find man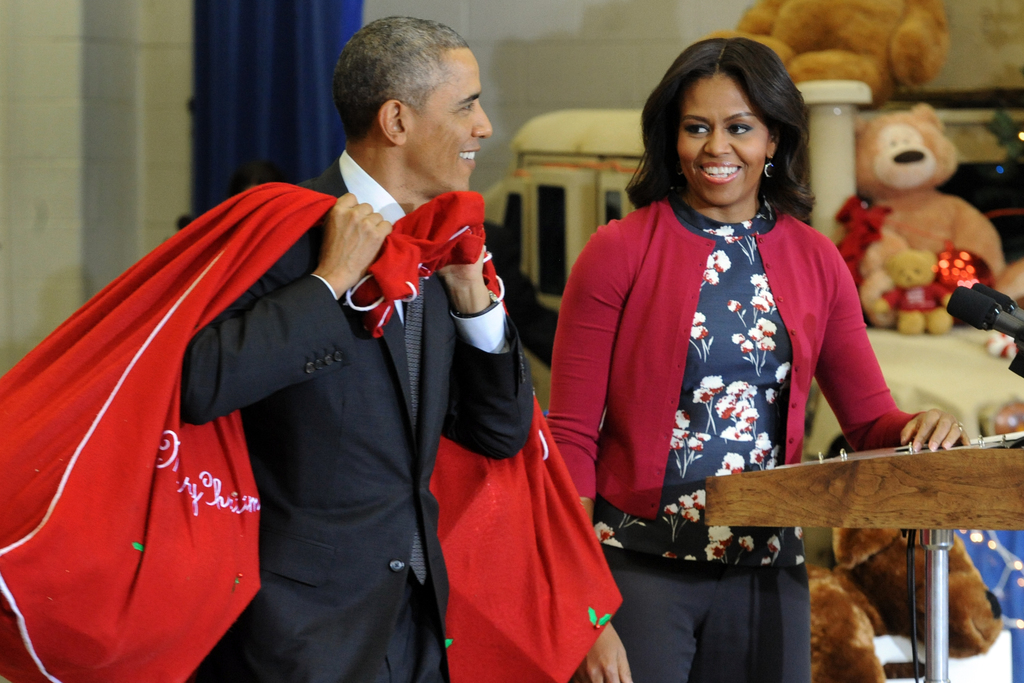
box=[176, 13, 534, 682]
